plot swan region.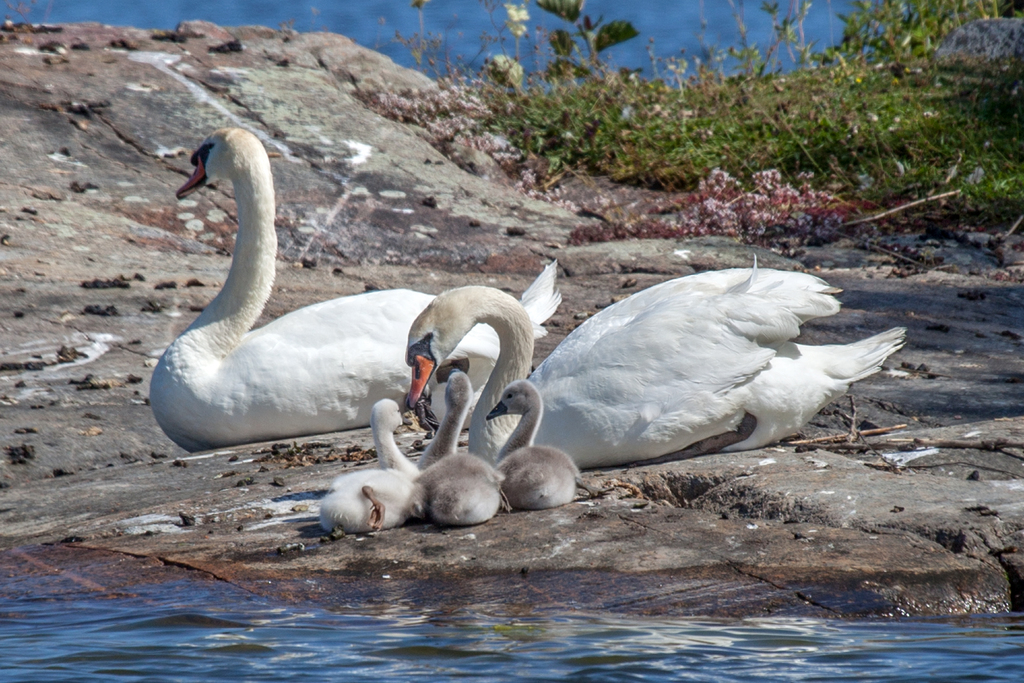
Plotted at box(314, 396, 420, 537).
